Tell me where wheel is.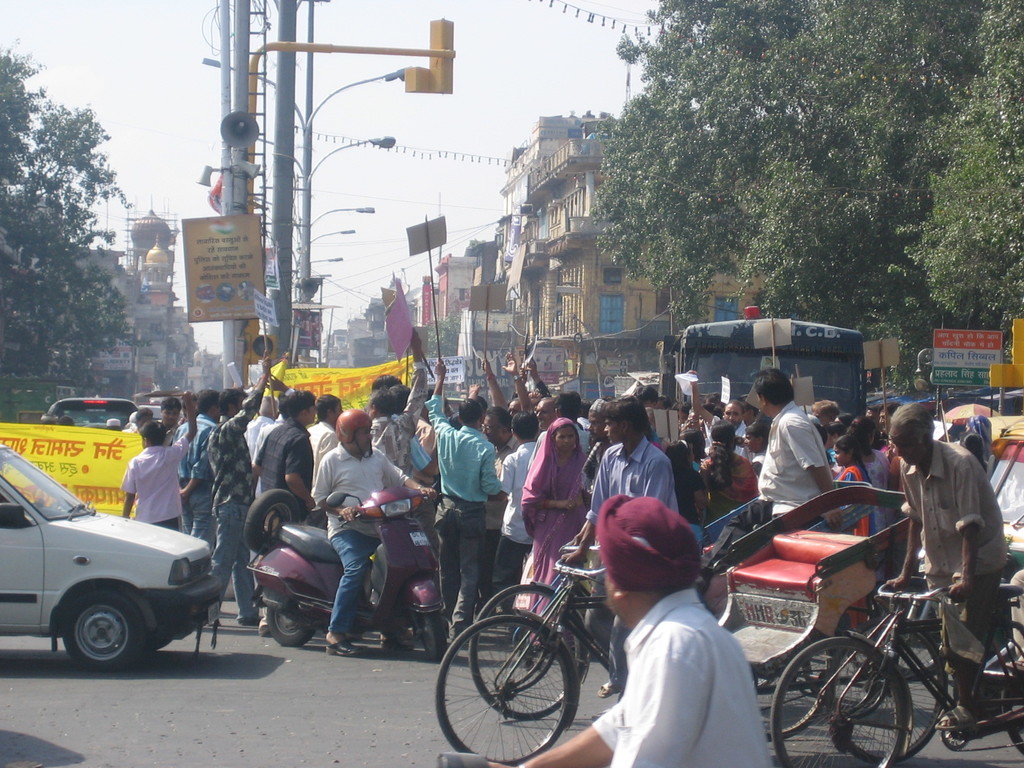
wheel is at {"left": 423, "top": 614, "right": 448, "bottom": 660}.
